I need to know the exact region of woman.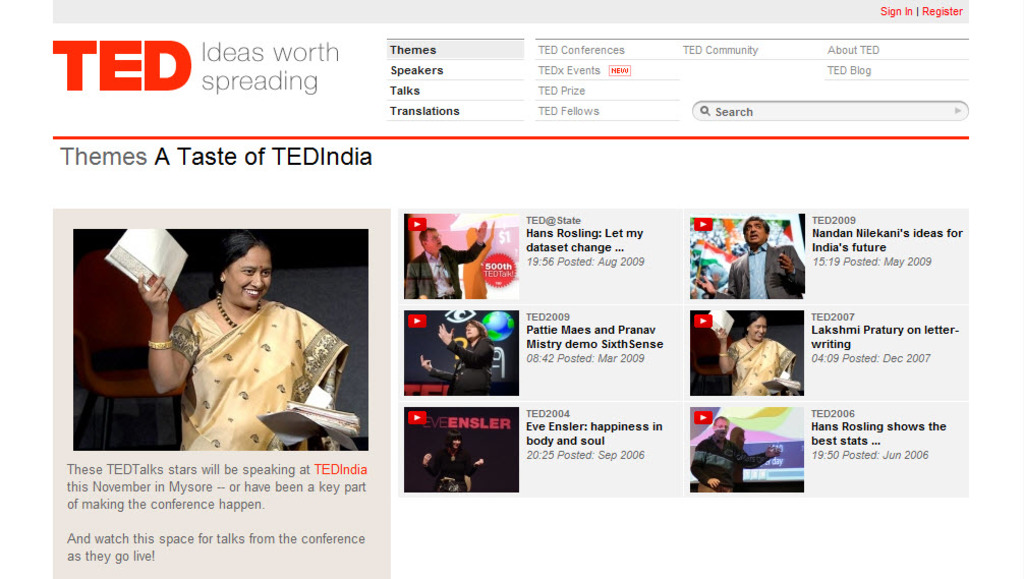
Region: 715/319/794/393.
